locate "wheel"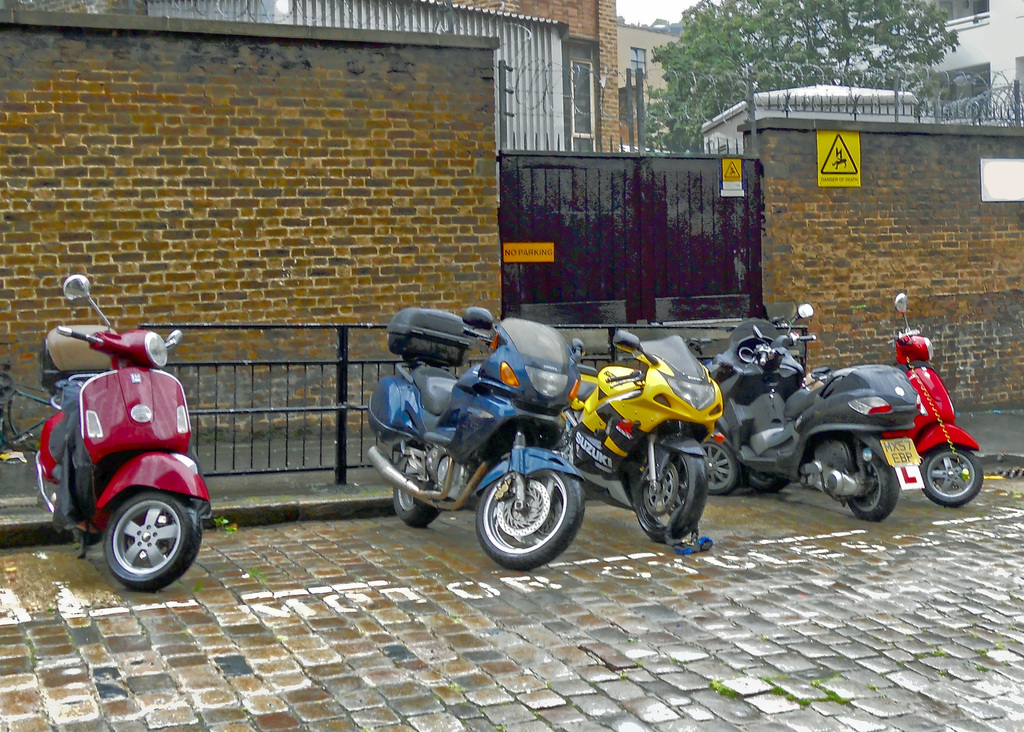
{"x1": 620, "y1": 433, "x2": 707, "y2": 546}
